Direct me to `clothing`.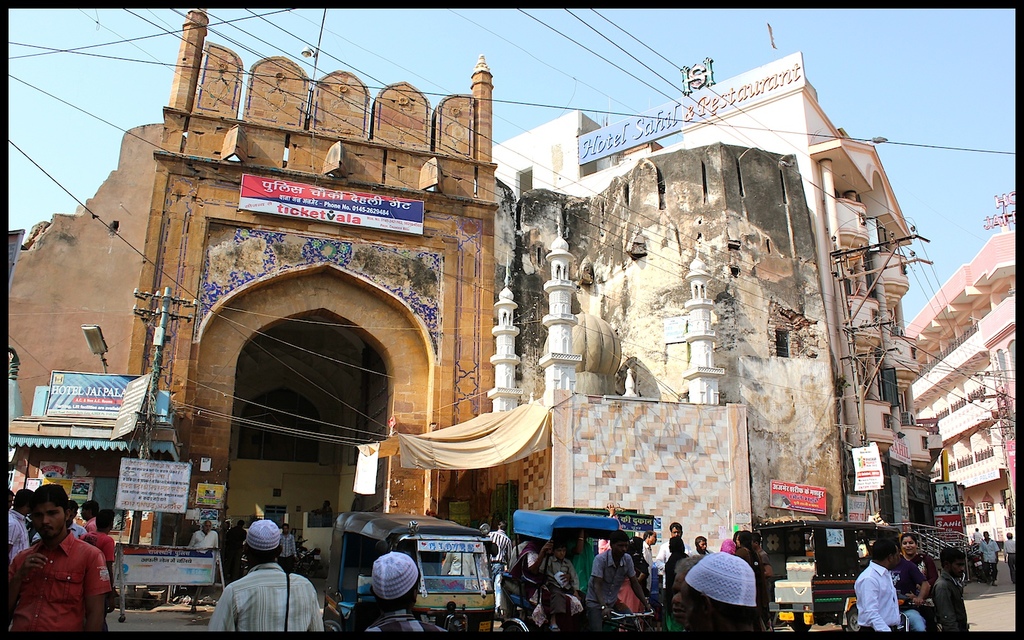
Direction: {"x1": 863, "y1": 556, "x2": 901, "y2": 633}.
